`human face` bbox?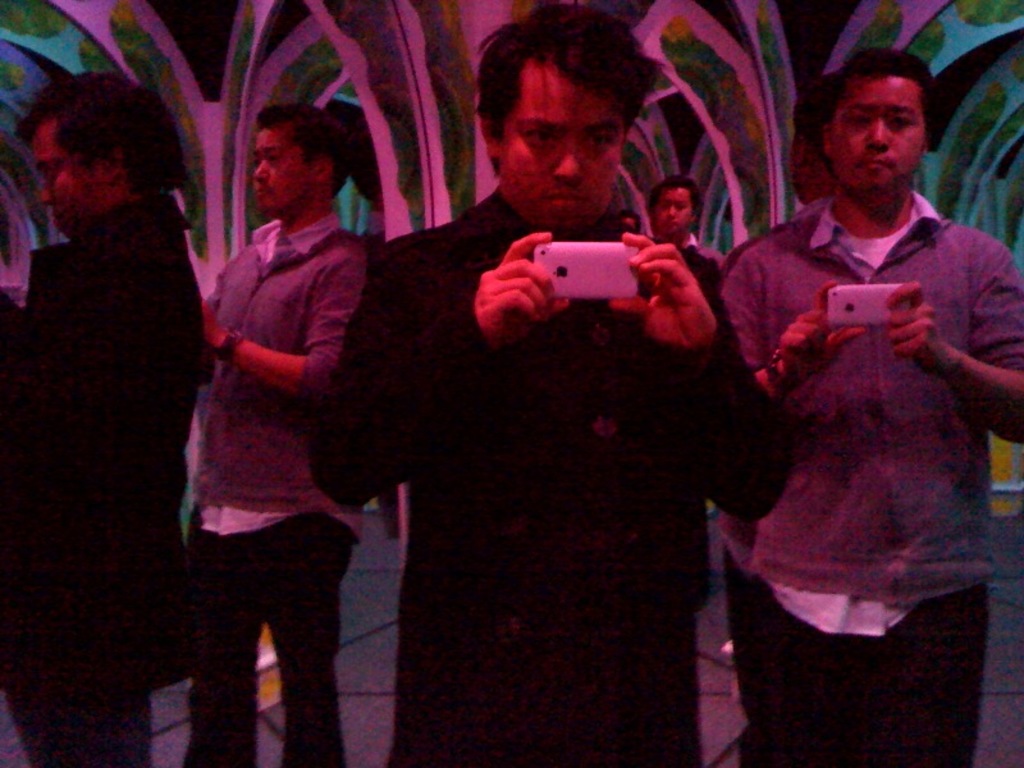
(x1=32, y1=136, x2=91, y2=232)
